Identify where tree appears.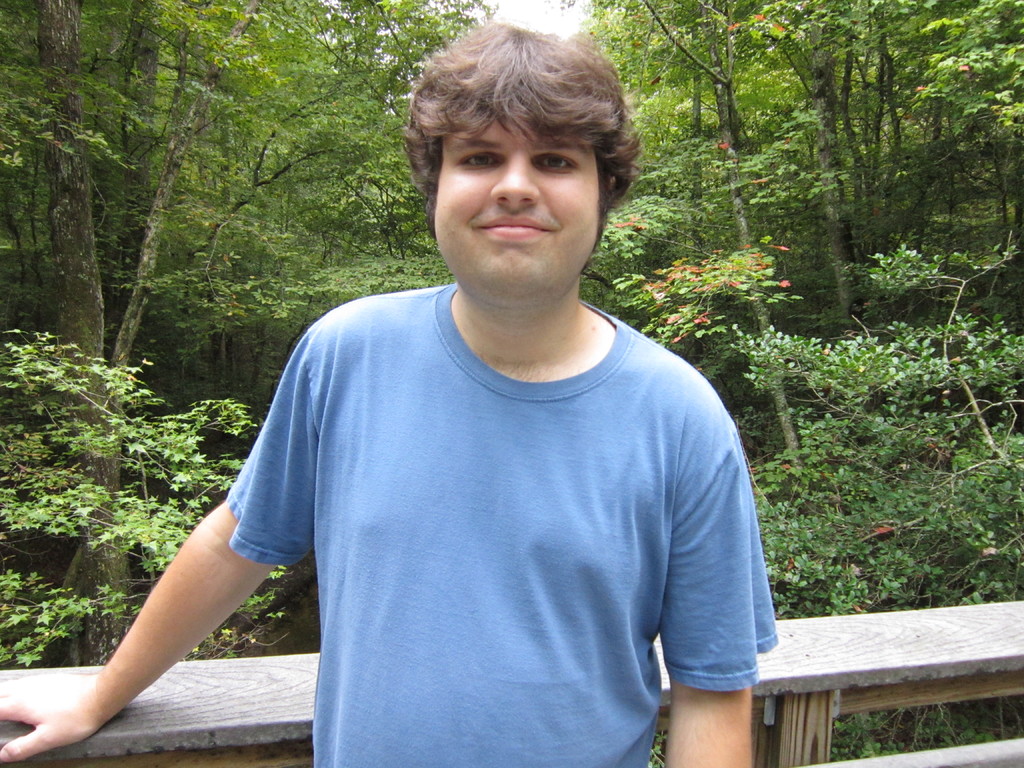
Appears at l=29, t=0, r=268, b=664.
